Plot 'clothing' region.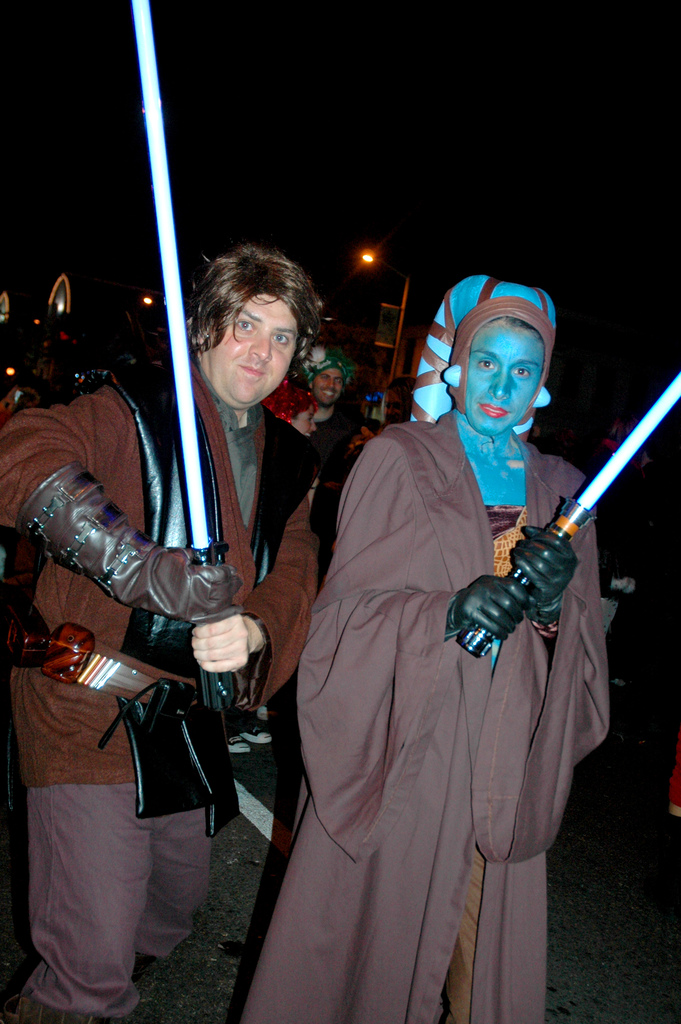
Plotted at crop(253, 407, 615, 1023).
